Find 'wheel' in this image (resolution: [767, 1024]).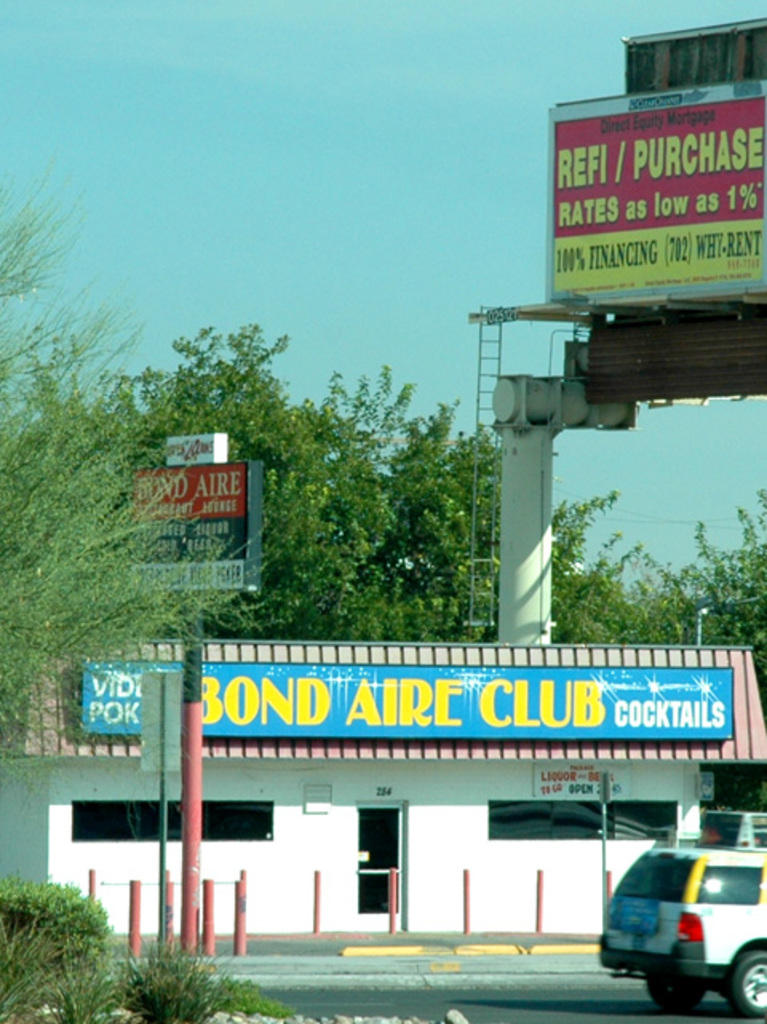
730, 949, 765, 1019.
